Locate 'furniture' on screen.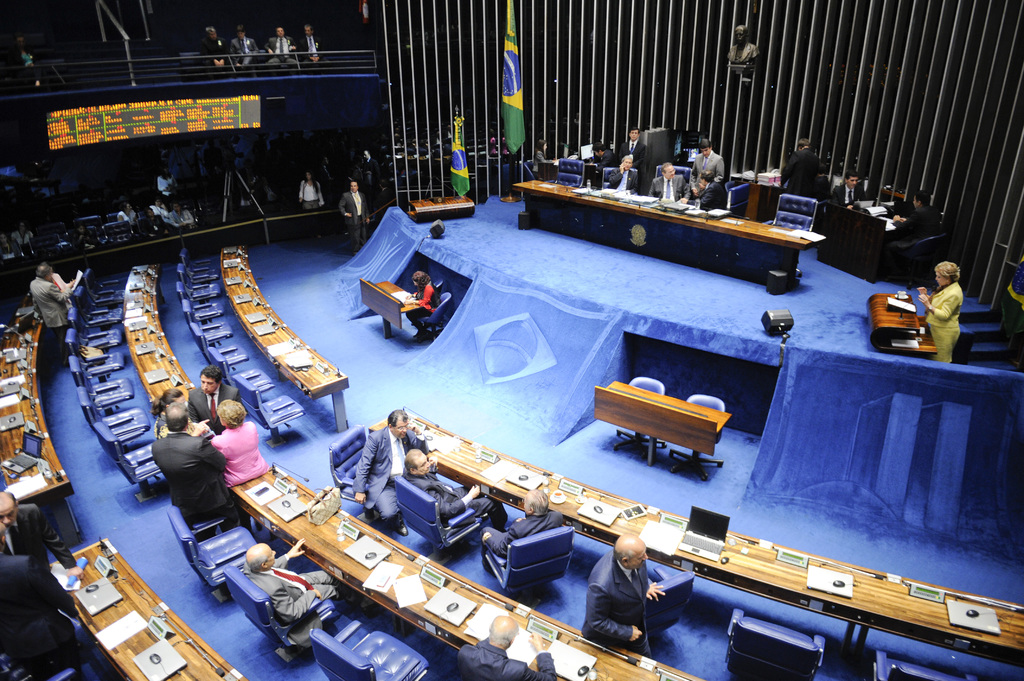
On screen at [x1=225, y1=464, x2=705, y2=680].
